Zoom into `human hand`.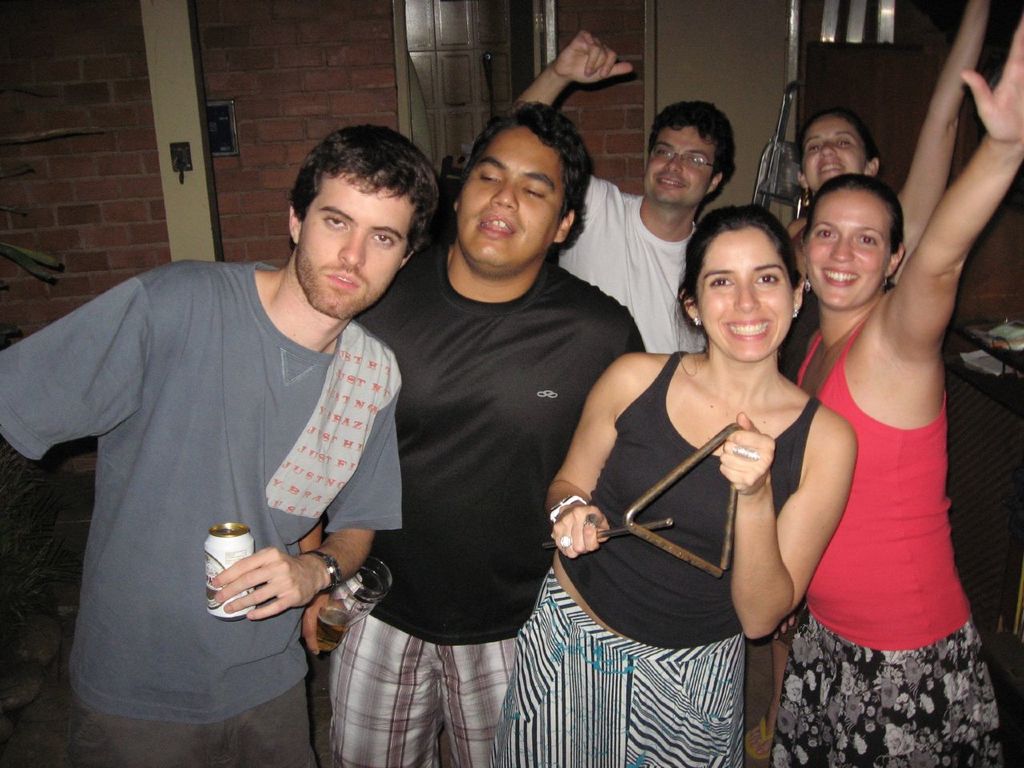
Zoom target: <region>555, 28, 638, 86</region>.
